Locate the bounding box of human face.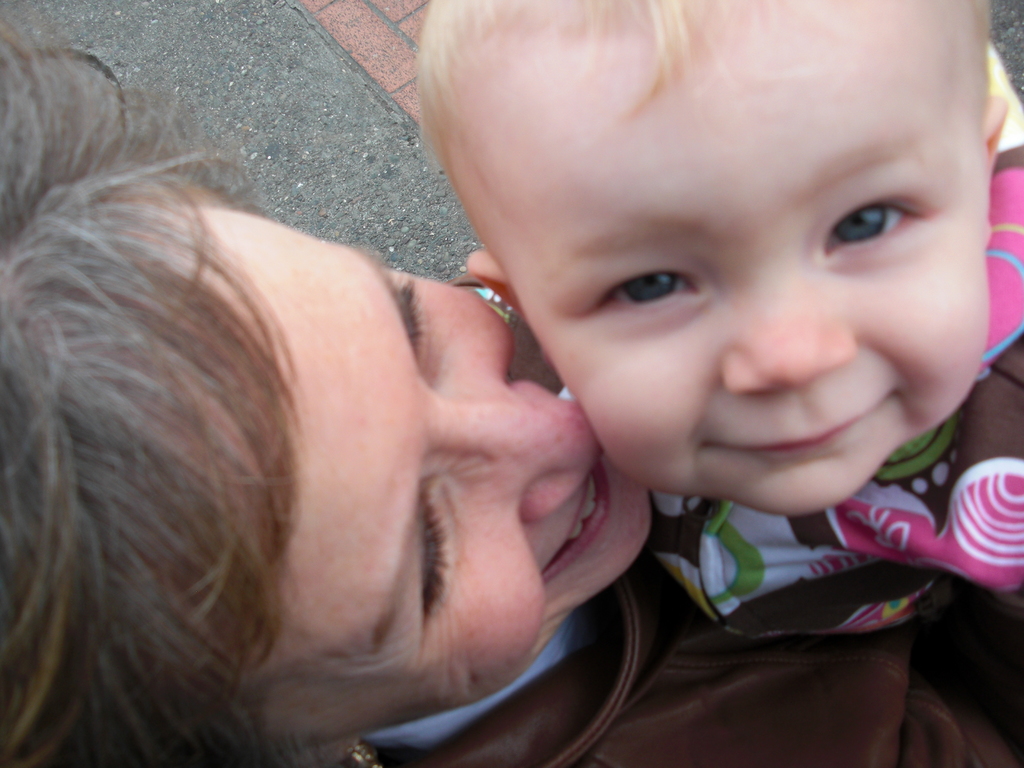
Bounding box: <region>215, 210, 649, 743</region>.
